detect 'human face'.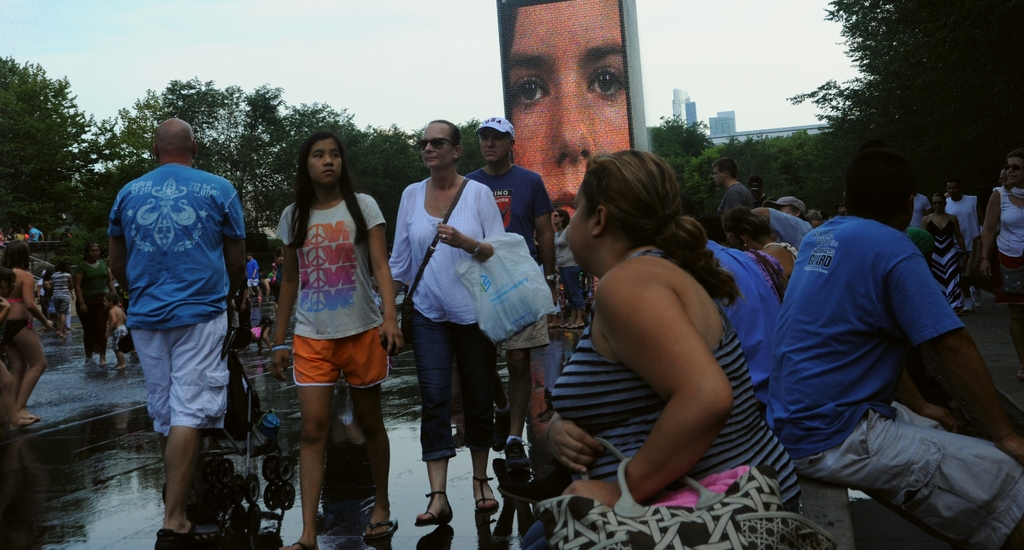
Detected at [511,5,634,220].
